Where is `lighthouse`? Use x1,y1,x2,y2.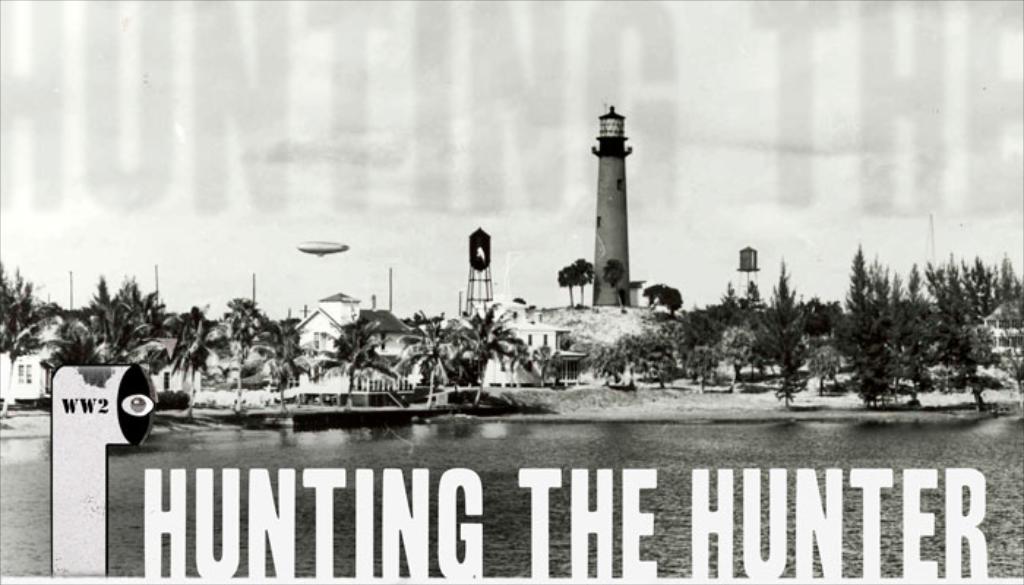
588,101,632,304.
